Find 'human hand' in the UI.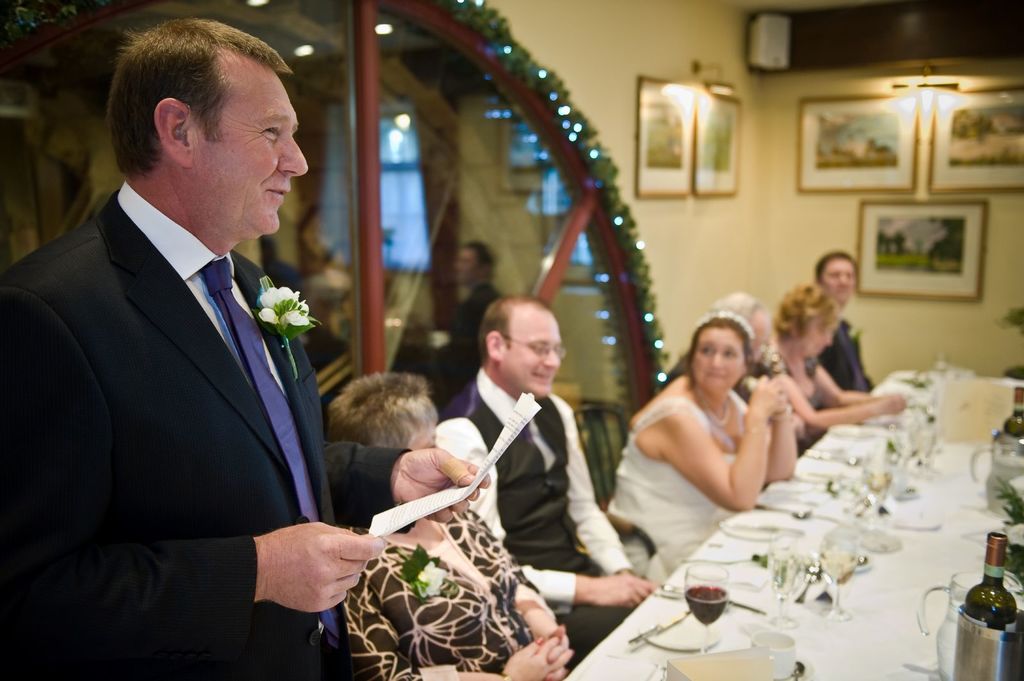
UI element at l=885, t=392, r=909, b=414.
